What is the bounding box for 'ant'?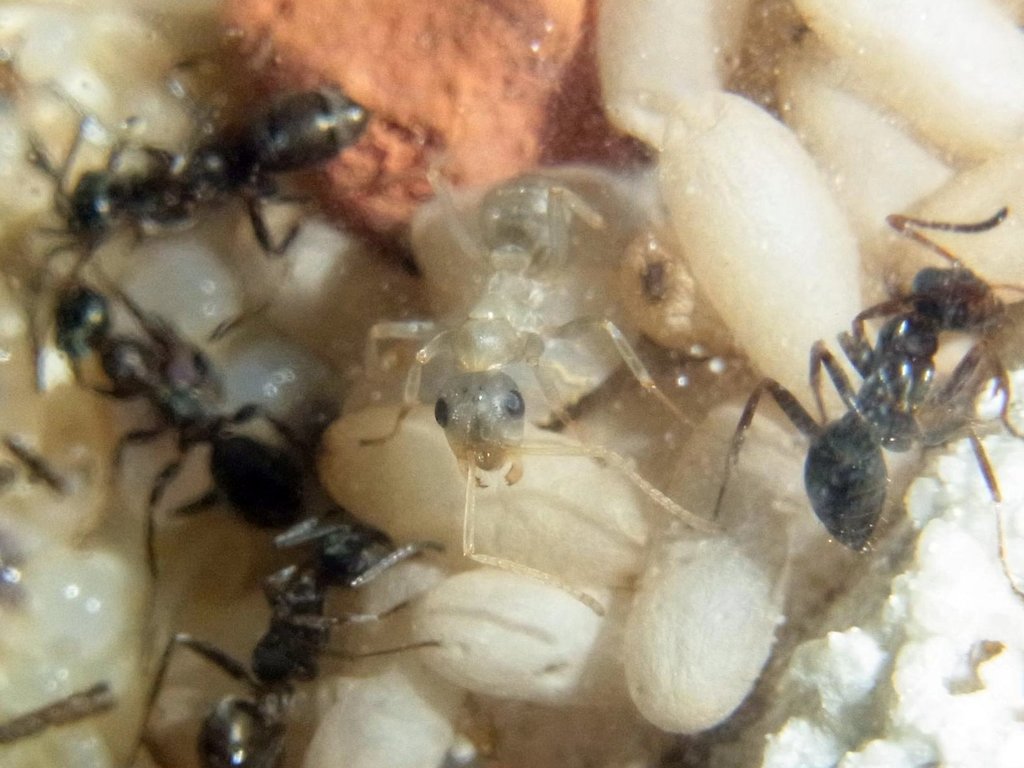
<box>720,215,1023,594</box>.
